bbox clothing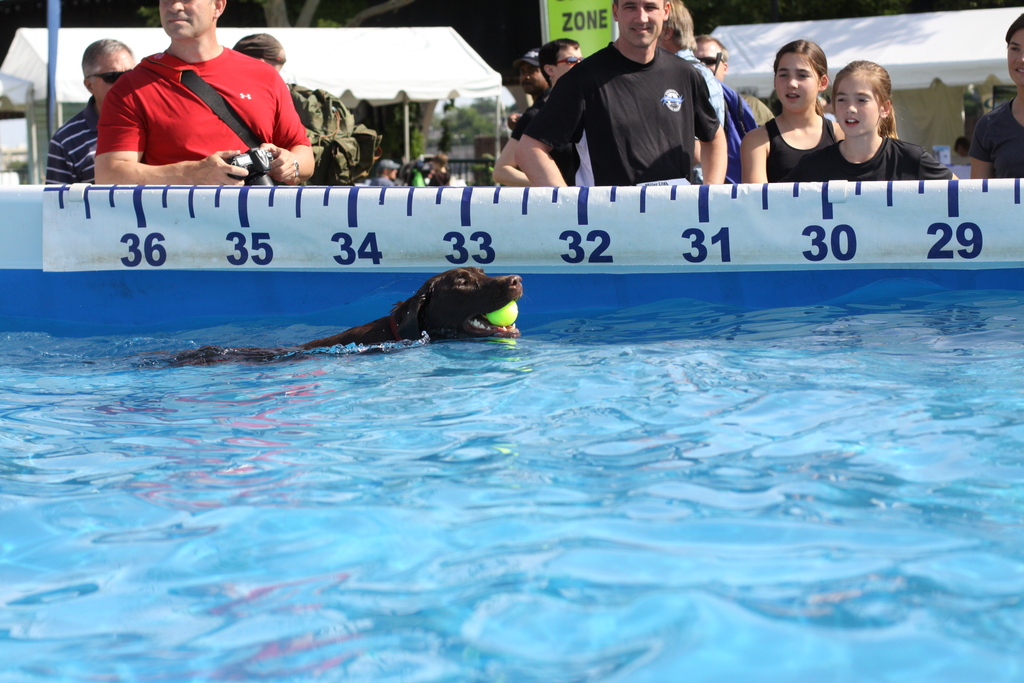
[left=90, top=49, right=312, bottom=184]
